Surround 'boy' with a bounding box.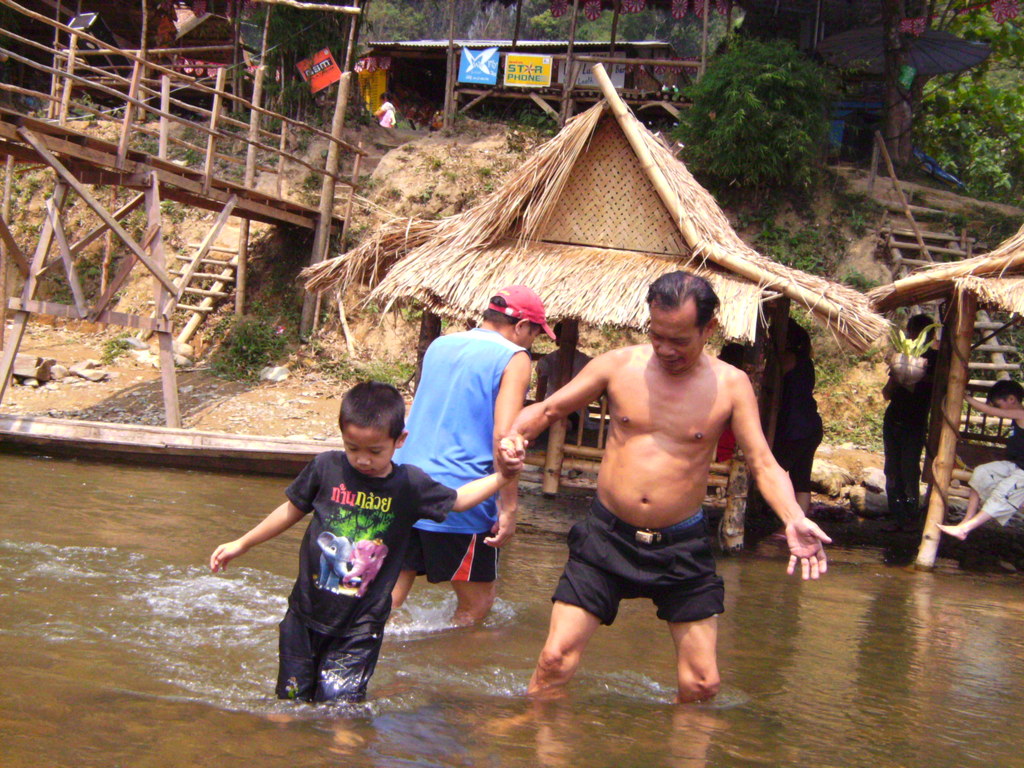
<region>215, 377, 522, 707</region>.
